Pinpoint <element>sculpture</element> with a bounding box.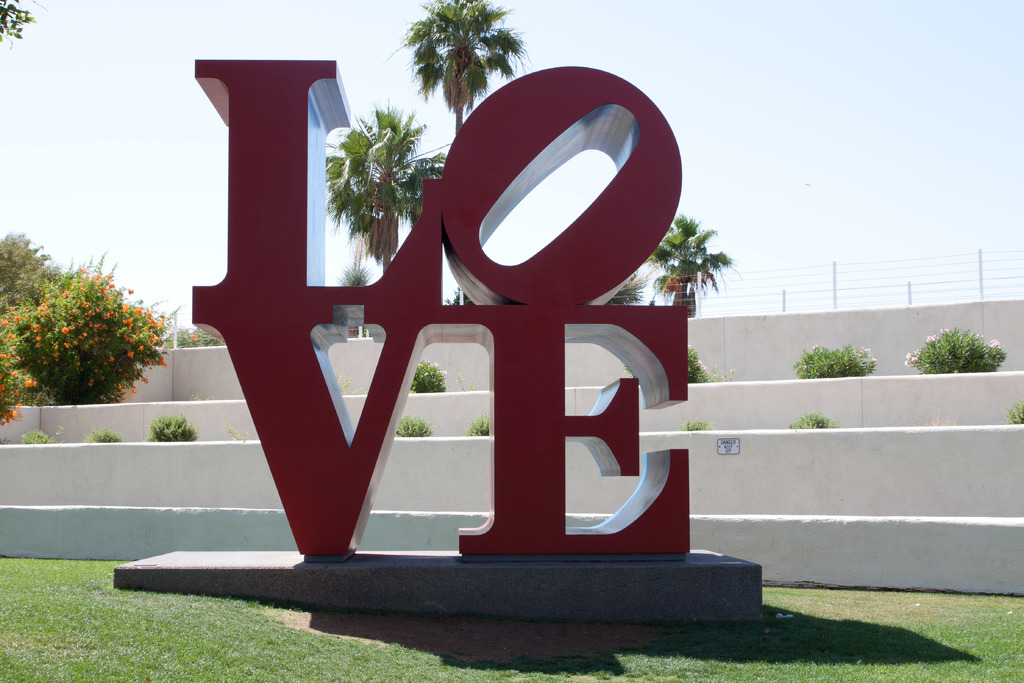
rect(191, 60, 689, 558).
